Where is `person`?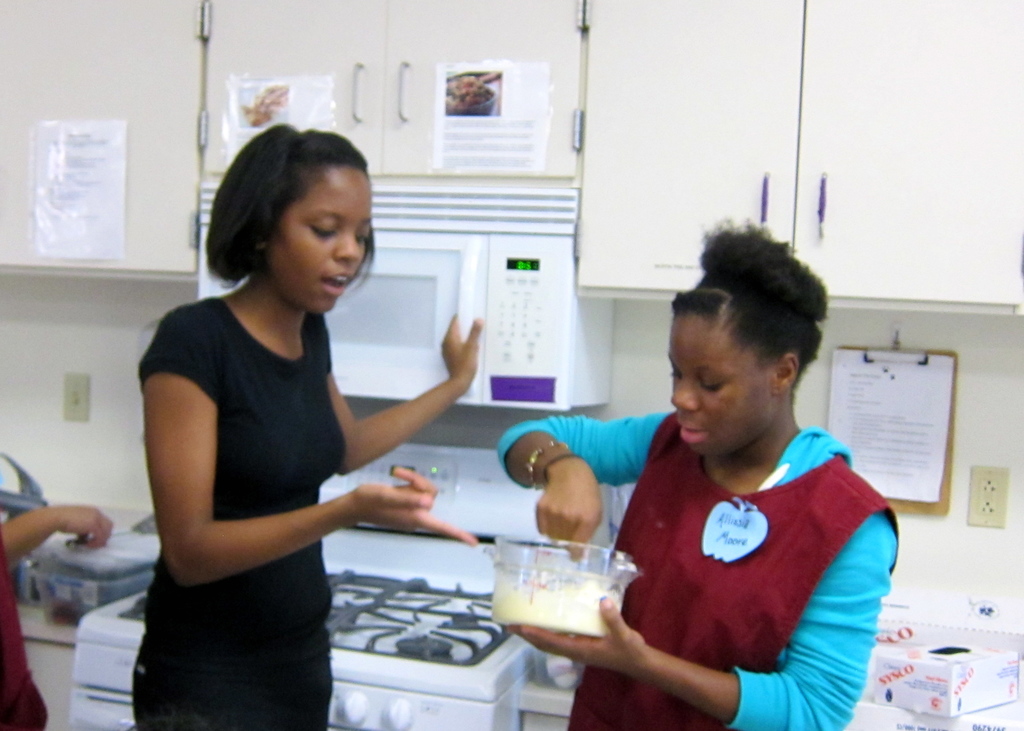
x1=131, y1=122, x2=480, y2=730.
